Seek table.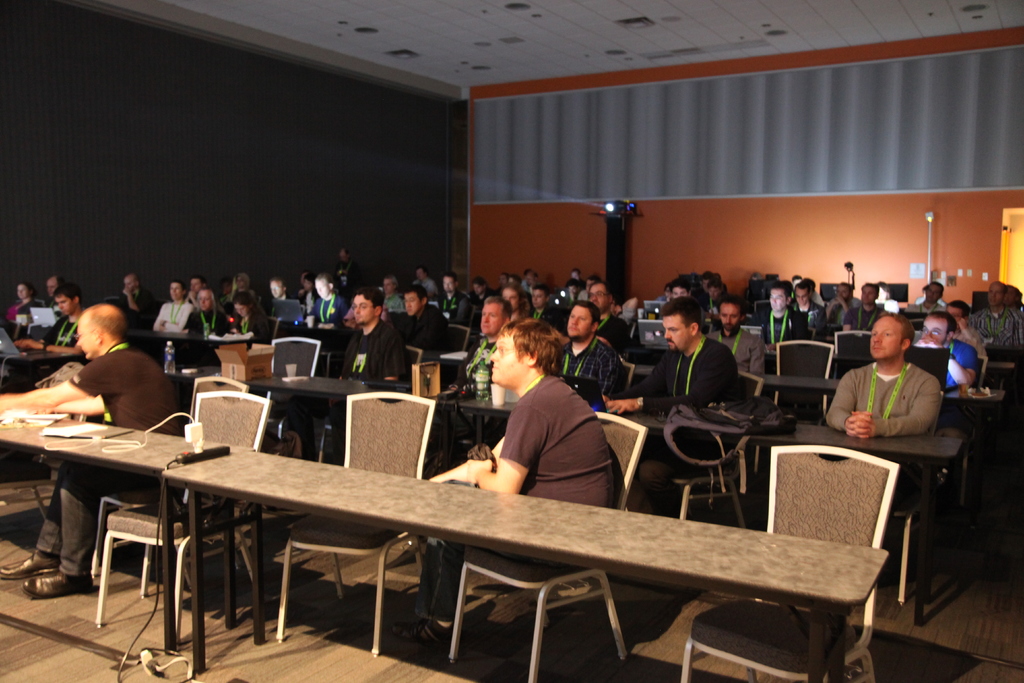
<box>223,383,973,621</box>.
